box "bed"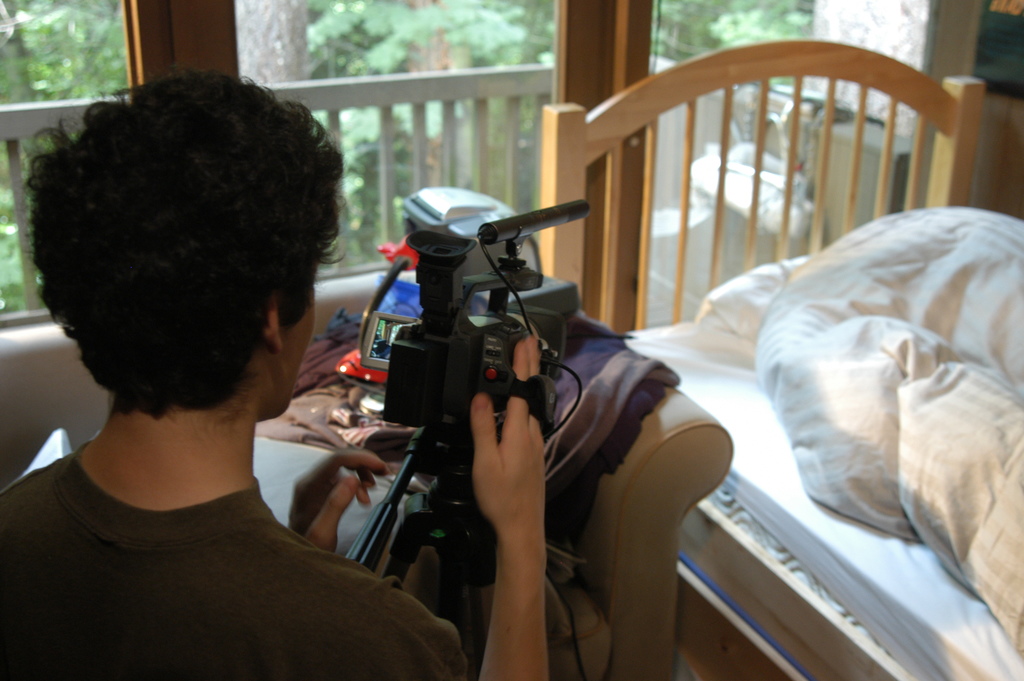
[x1=539, y1=38, x2=1023, y2=680]
